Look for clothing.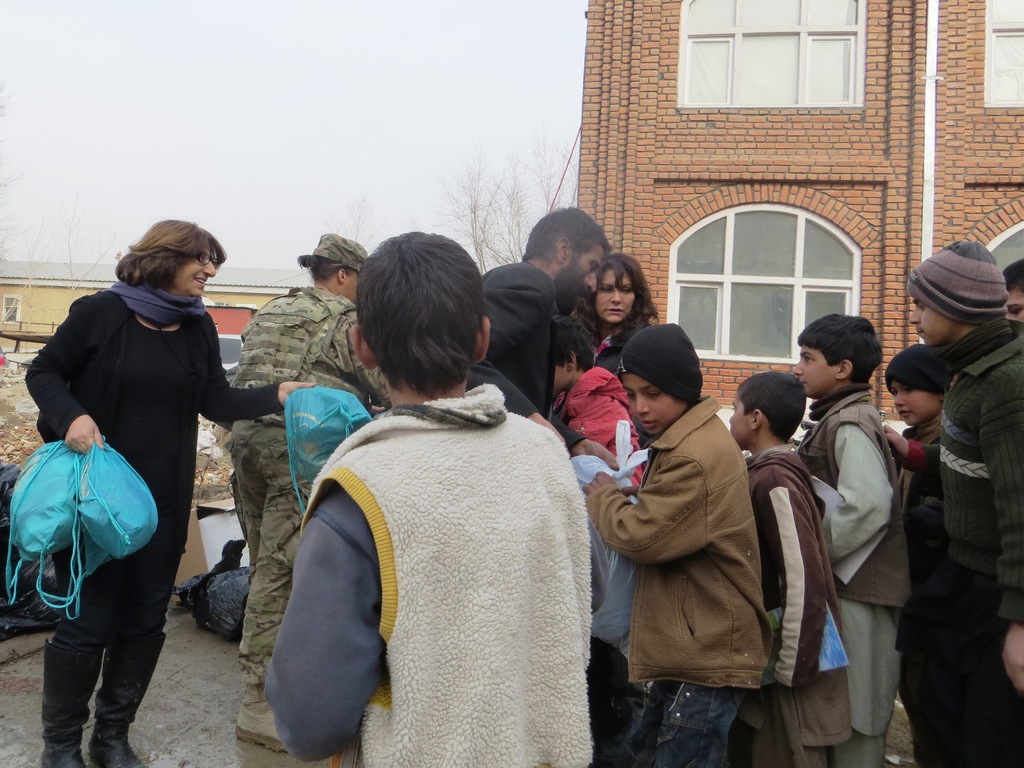
Found: [left=218, top=273, right=392, bottom=744].
